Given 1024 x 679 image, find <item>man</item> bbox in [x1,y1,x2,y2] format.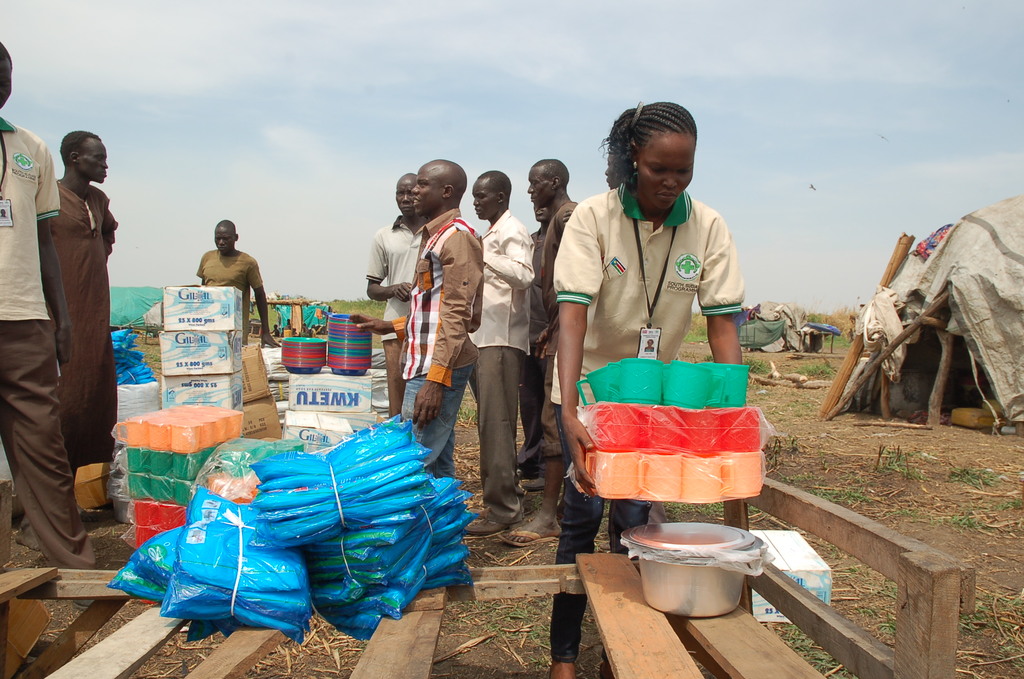
[43,122,117,517].
